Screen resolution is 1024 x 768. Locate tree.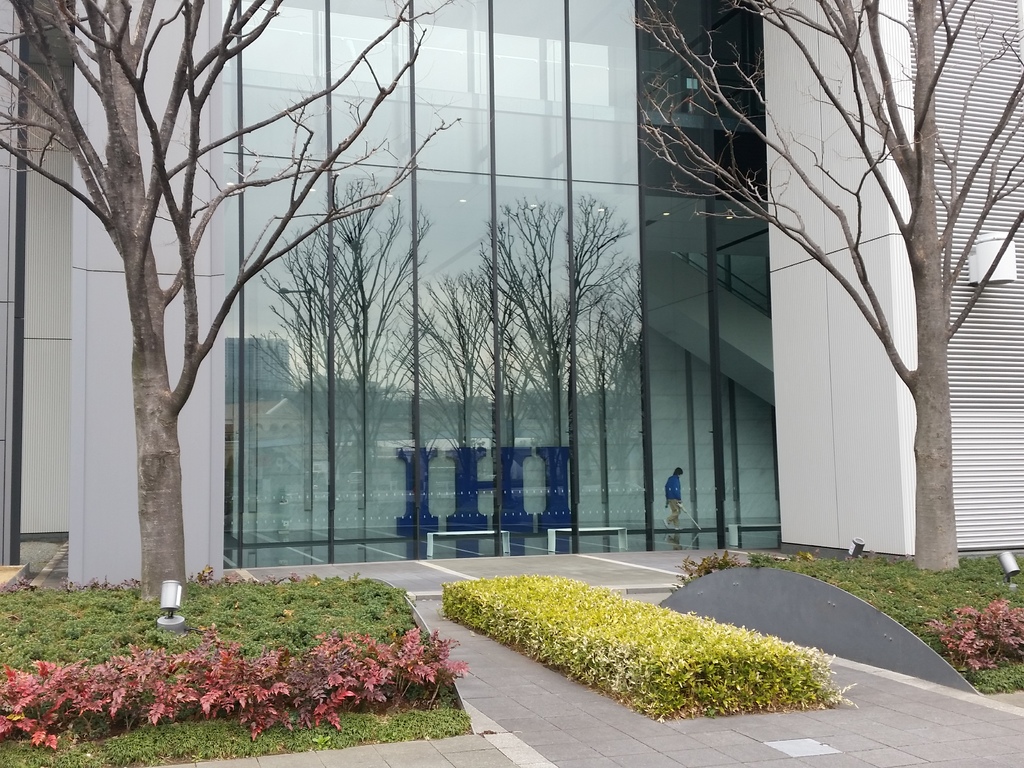
bbox=(622, 0, 1023, 572).
